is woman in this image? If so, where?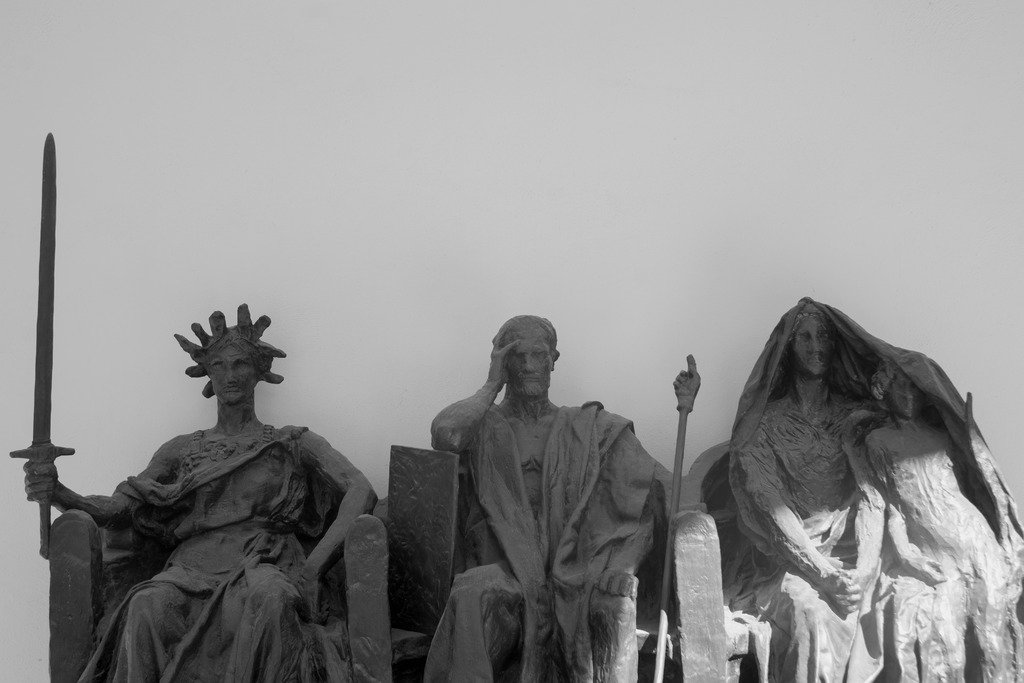
Yes, at <region>735, 308, 893, 676</region>.
